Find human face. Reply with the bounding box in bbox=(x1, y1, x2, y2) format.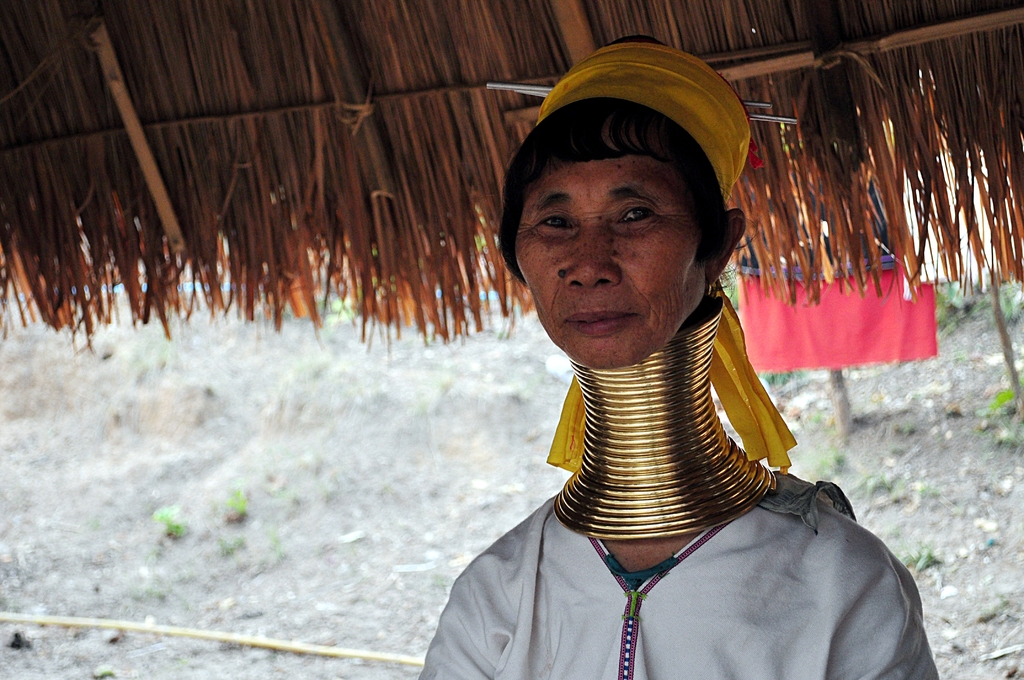
bbox=(518, 156, 716, 372).
